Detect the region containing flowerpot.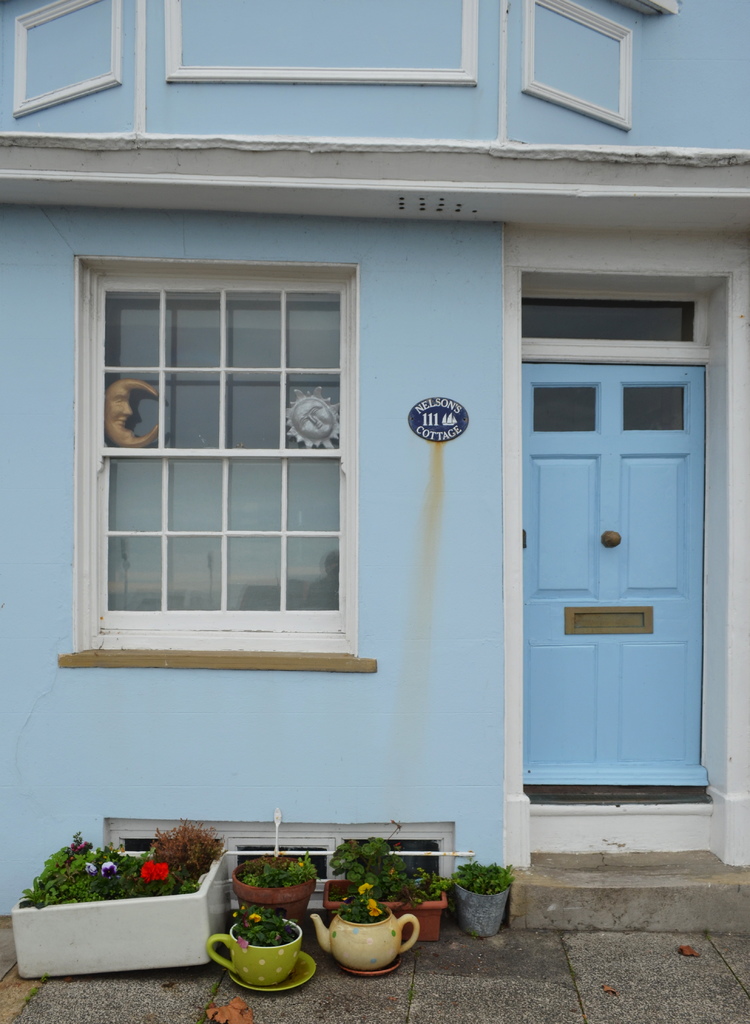
455, 888, 514, 940.
